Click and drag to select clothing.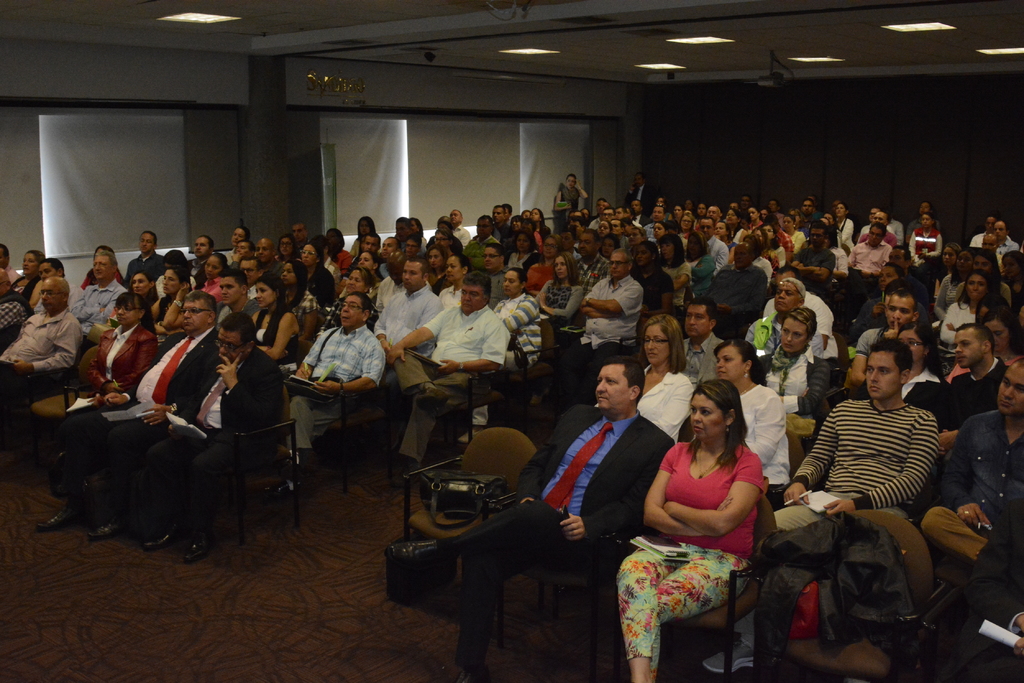
Selection: BBox(756, 347, 826, 426).
